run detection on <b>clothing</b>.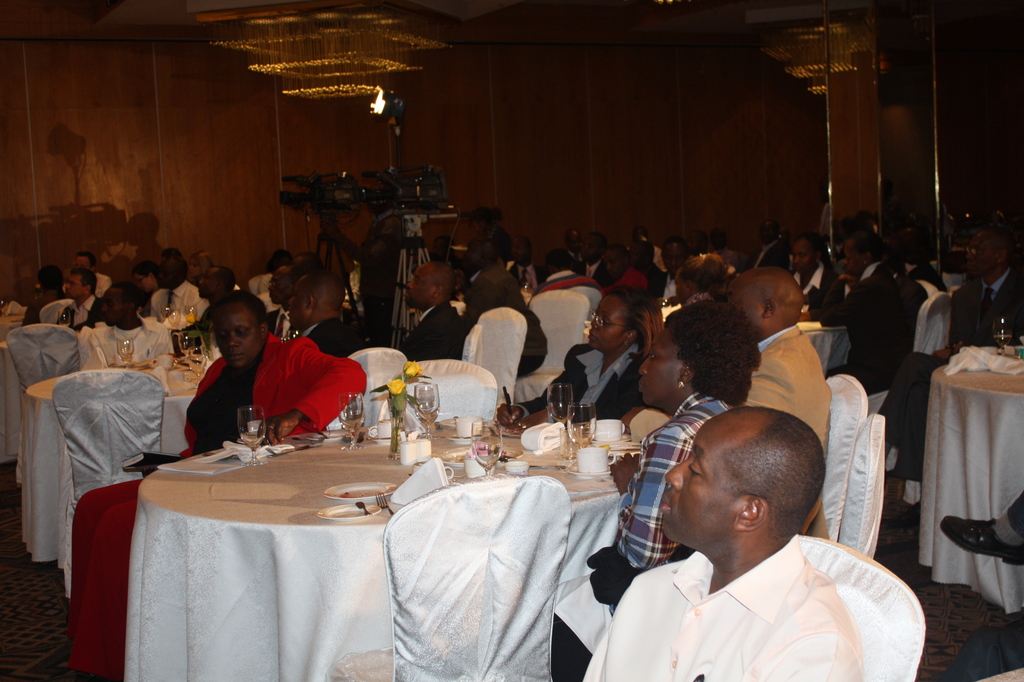
Result: box=[517, 337, 653, 417].
